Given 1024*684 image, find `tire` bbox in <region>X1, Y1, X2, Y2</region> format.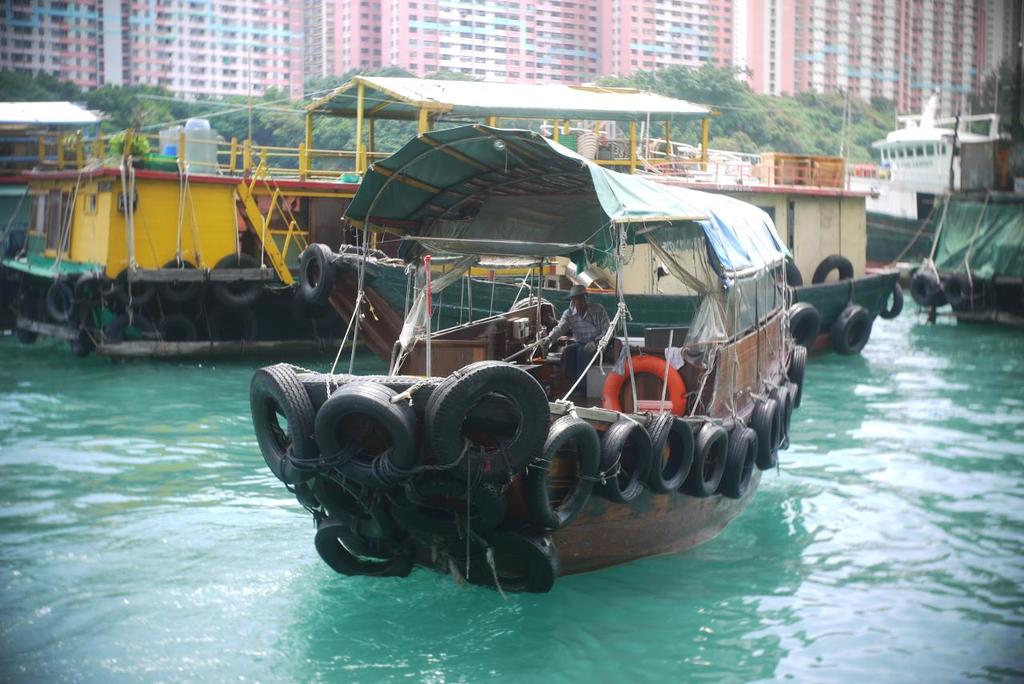
<region>117, 266, 154, 306</region>.
